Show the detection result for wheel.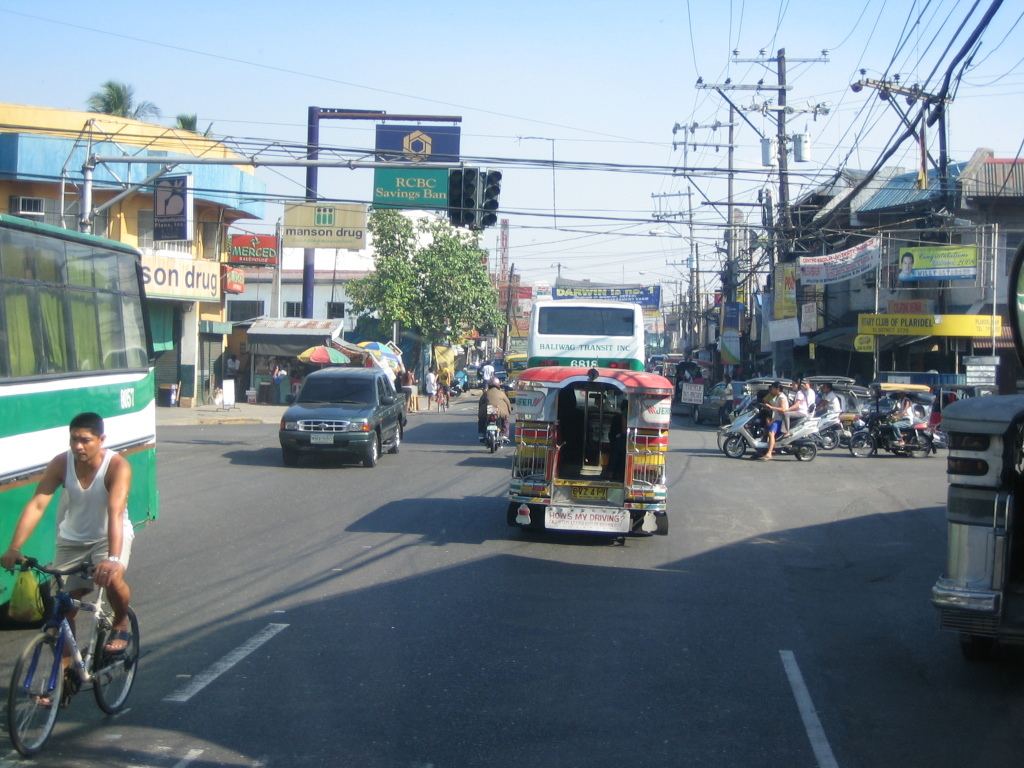
box=[94, 606, 139, 714].
